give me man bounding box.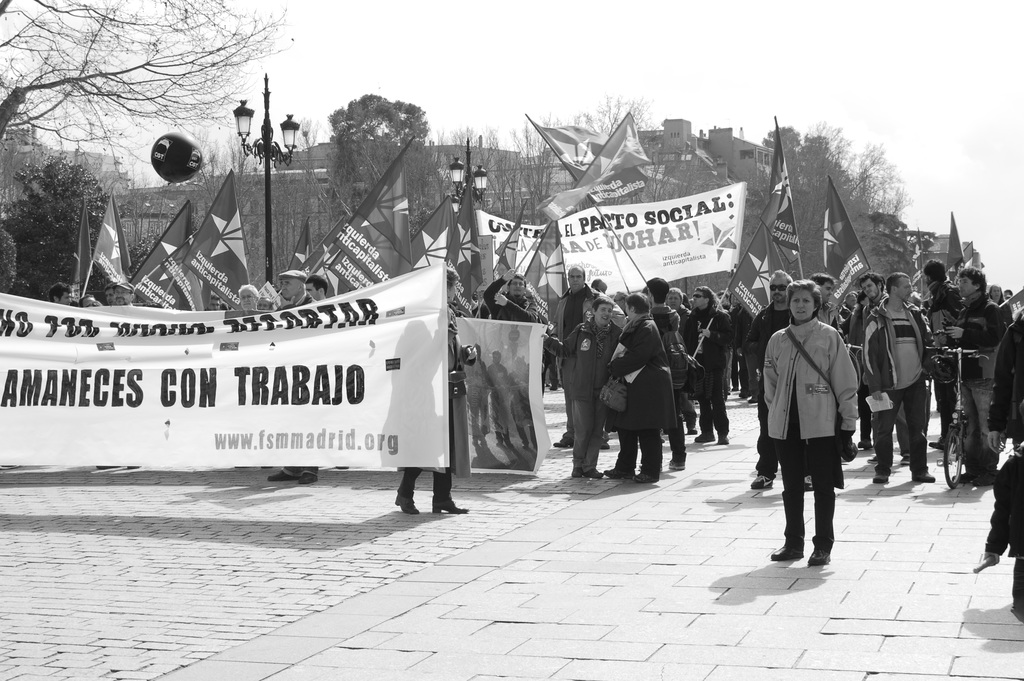
left=460, top=339, right=490, bottom=441.
